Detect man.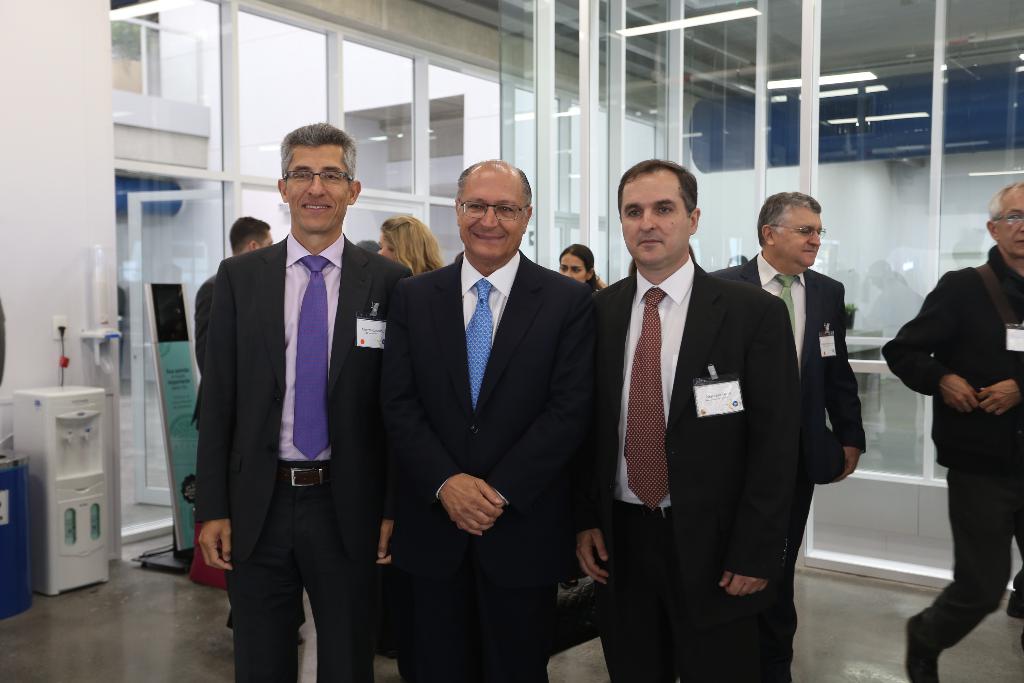
Detected at detection(549, 154, 797, 682).
